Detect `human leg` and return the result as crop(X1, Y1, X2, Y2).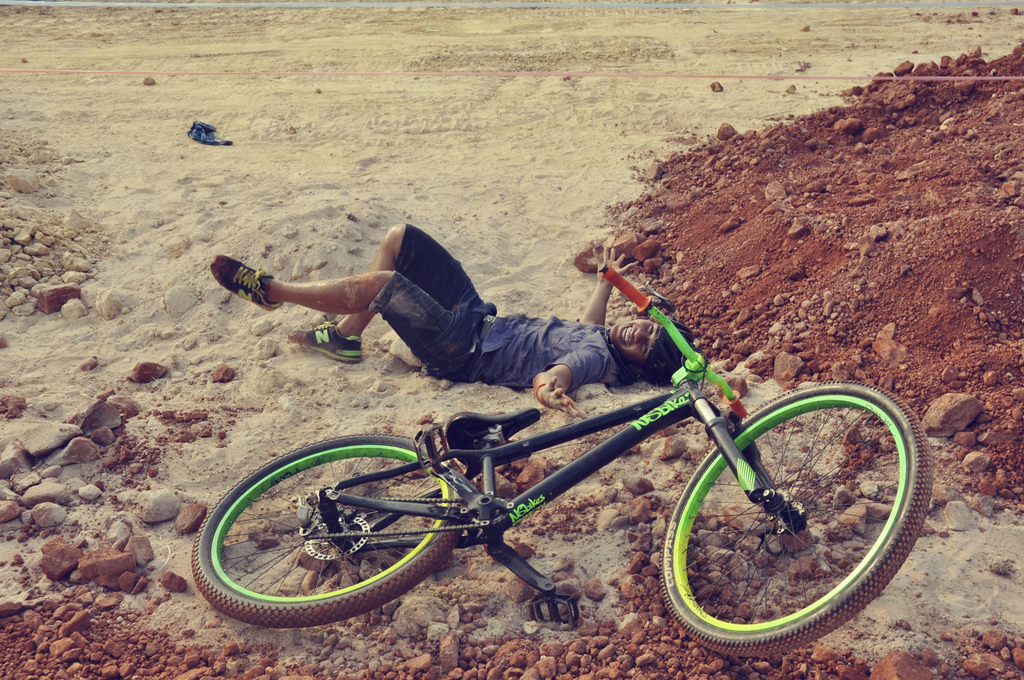
crop(211, 254, 480, 383).
